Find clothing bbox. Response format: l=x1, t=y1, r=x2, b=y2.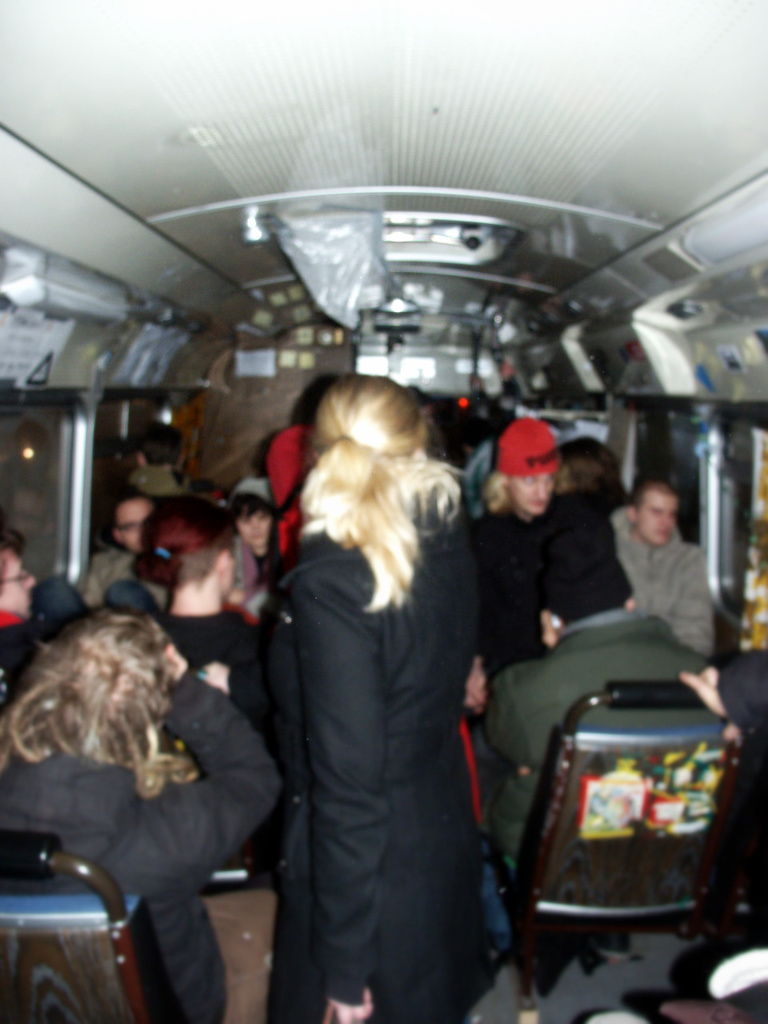
l=70, t=543, r=126, b=605.
